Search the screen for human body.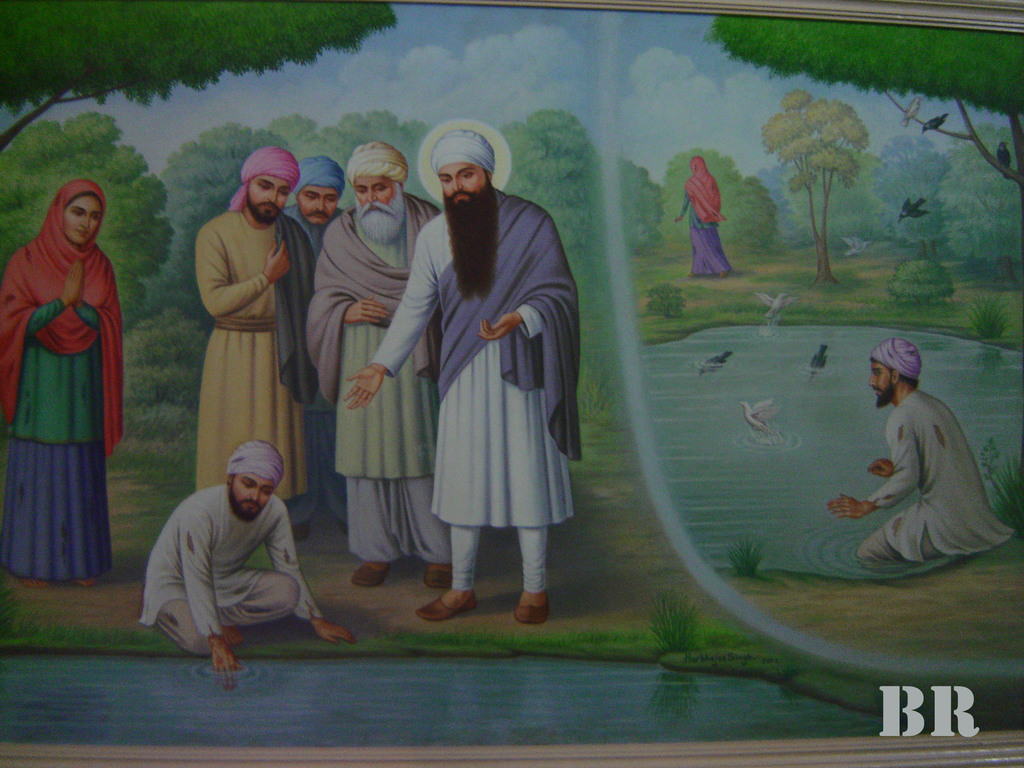
Found at {"x1": 674, "y1": 154, "x2": 731, "y2": 278}.
